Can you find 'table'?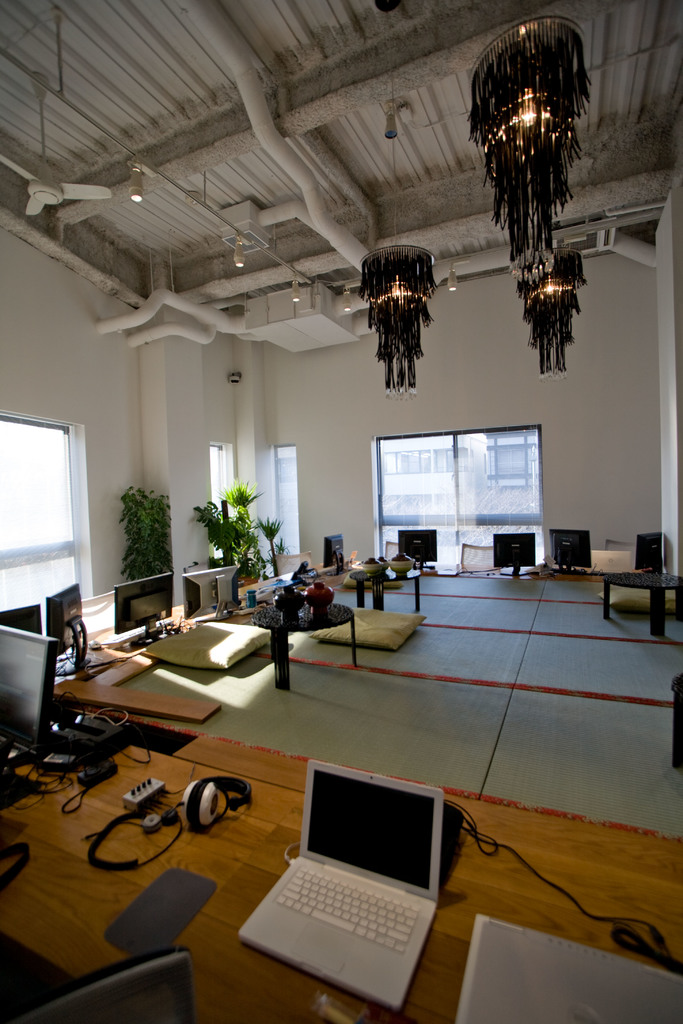
Yes, bounding box: 0 737 682 1023.
